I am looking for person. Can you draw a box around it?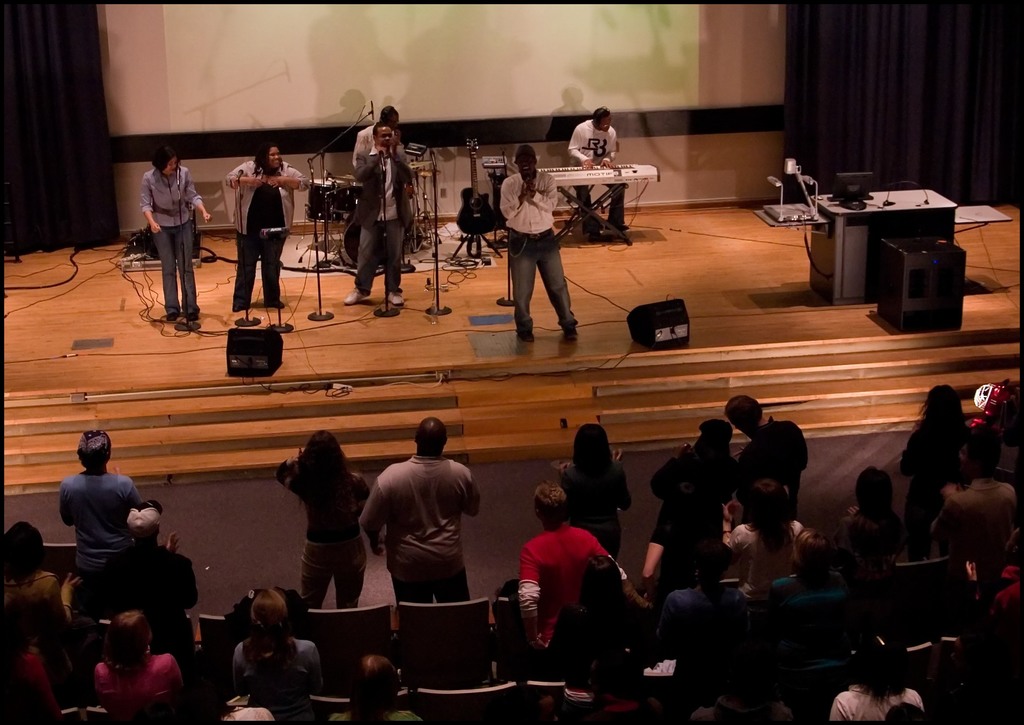
Sure, the bounding box is x1=346, y1=122, x2=414, y2=304.
